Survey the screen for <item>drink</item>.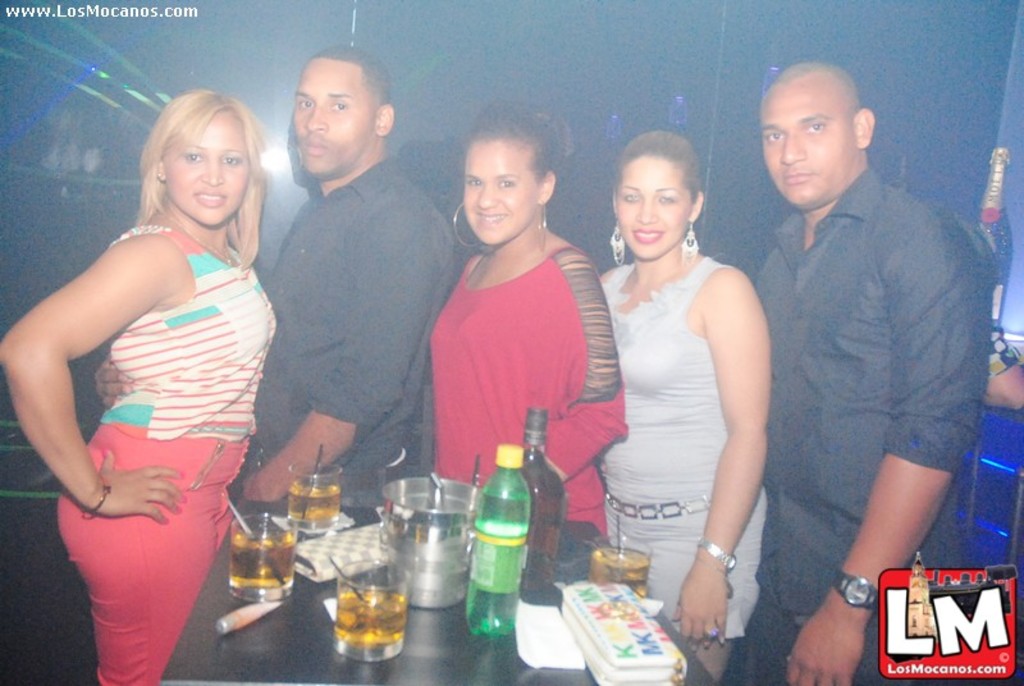
Survey found: [589, 548, 648, 599].
